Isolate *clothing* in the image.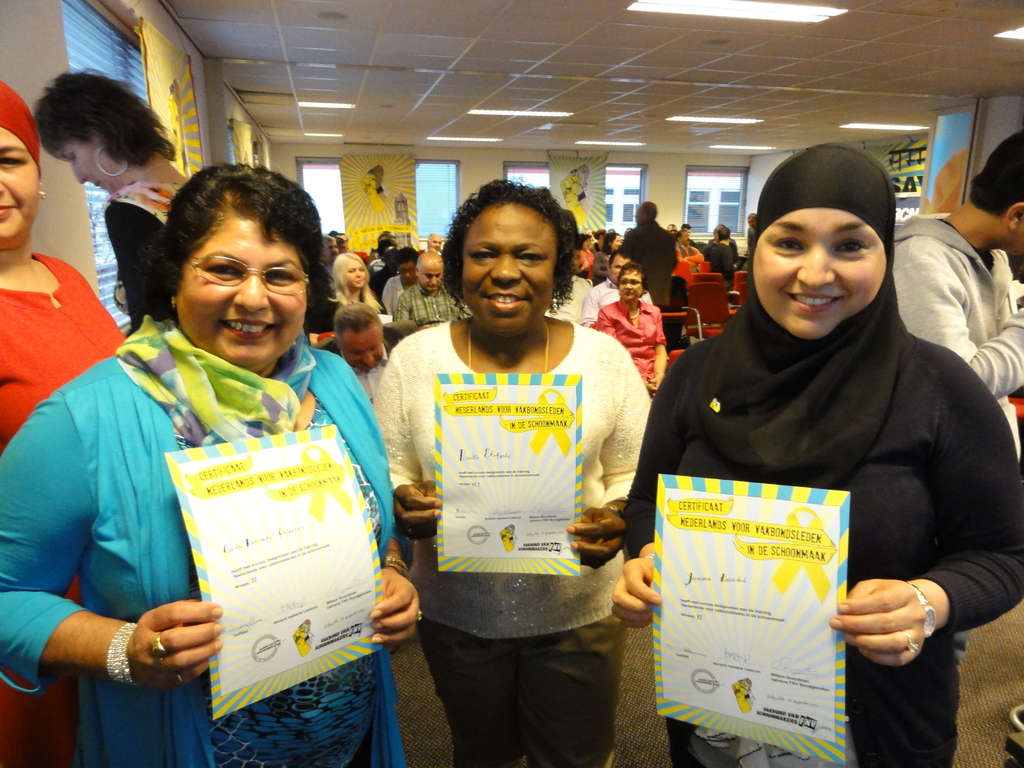
Isolated region: select_region(621, 138, 1023, 767).
